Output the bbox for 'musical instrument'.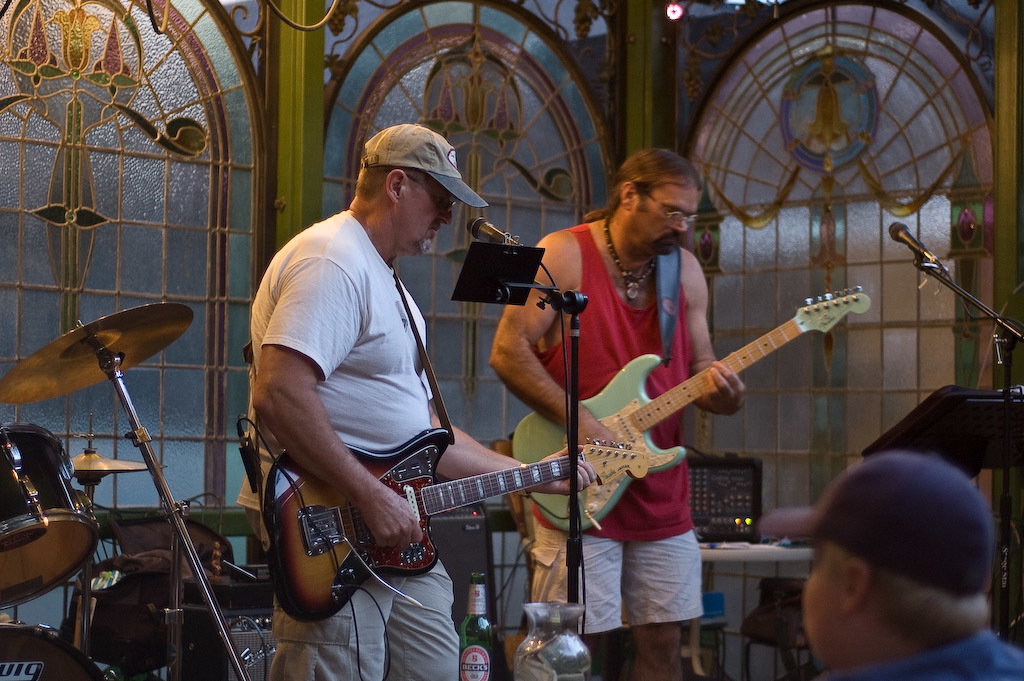
234:364:699:619.
